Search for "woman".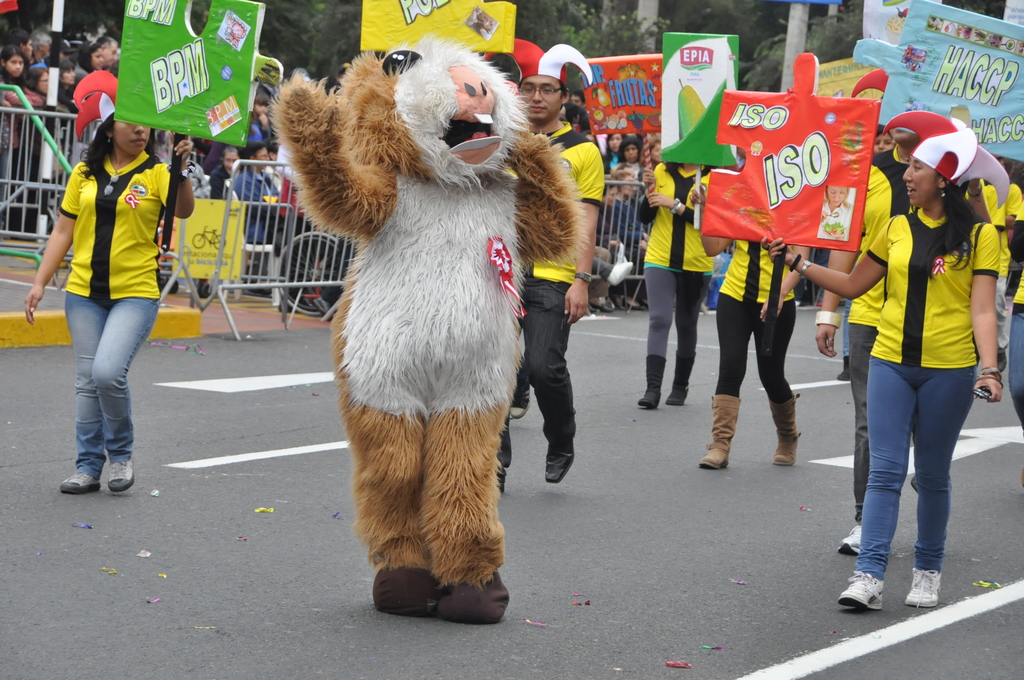
Found at 635:157:721:409.
